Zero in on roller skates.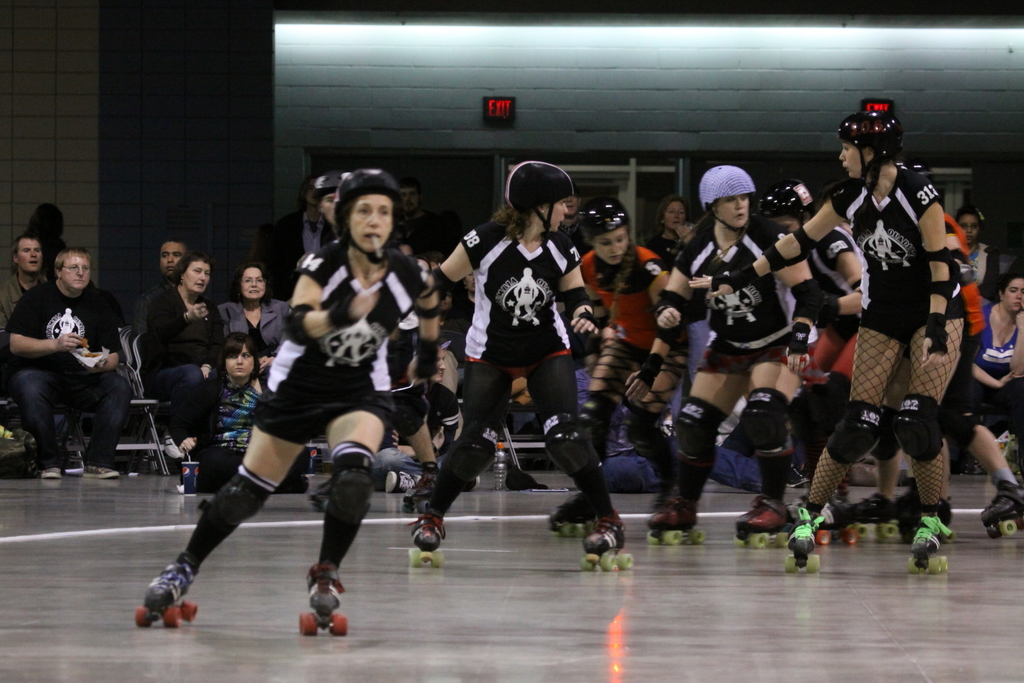
Zeroed in: bbox=(133, 551, 199, 629).
